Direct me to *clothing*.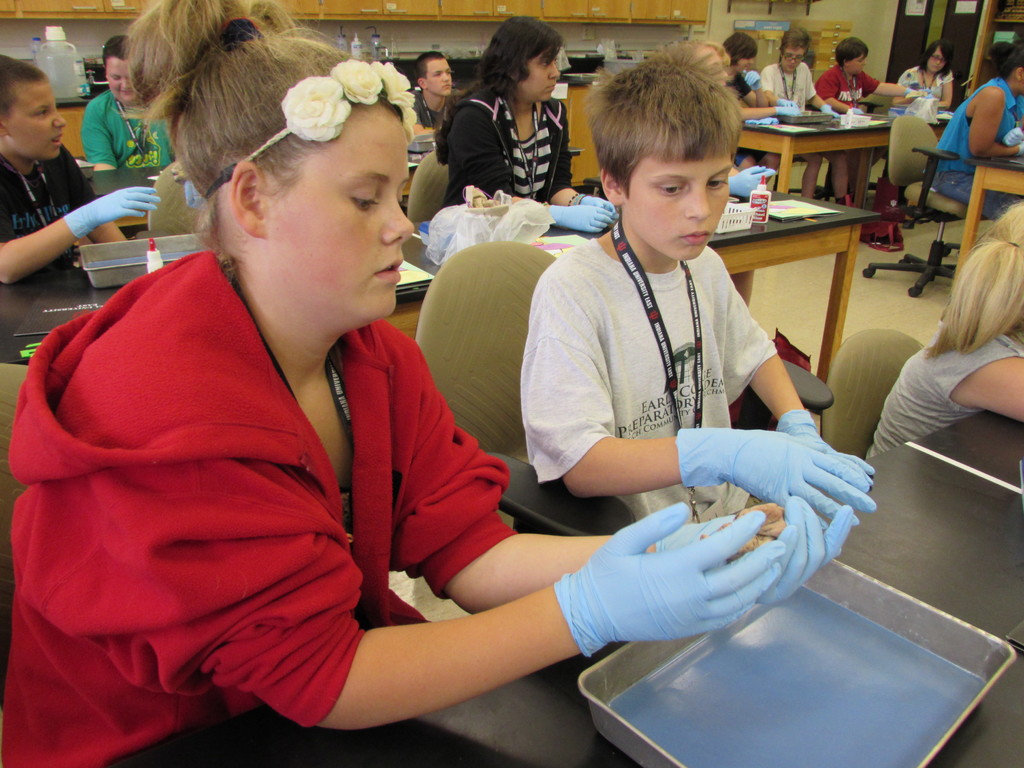
Direction: rect(435, 95, 582, 206).
